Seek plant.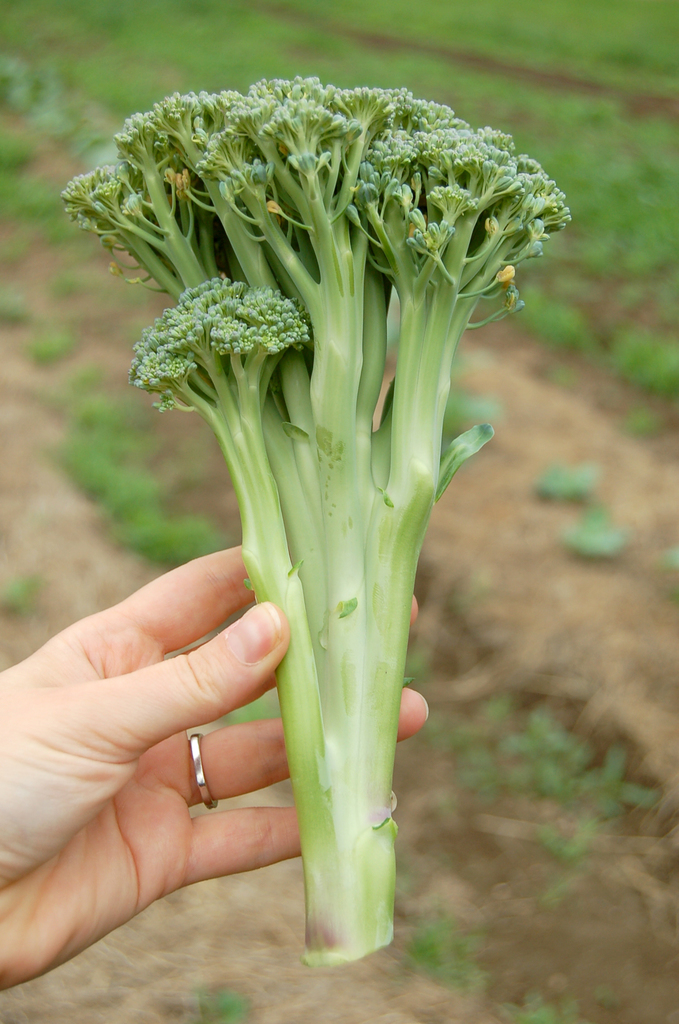
179, 975, 239, 1023.
